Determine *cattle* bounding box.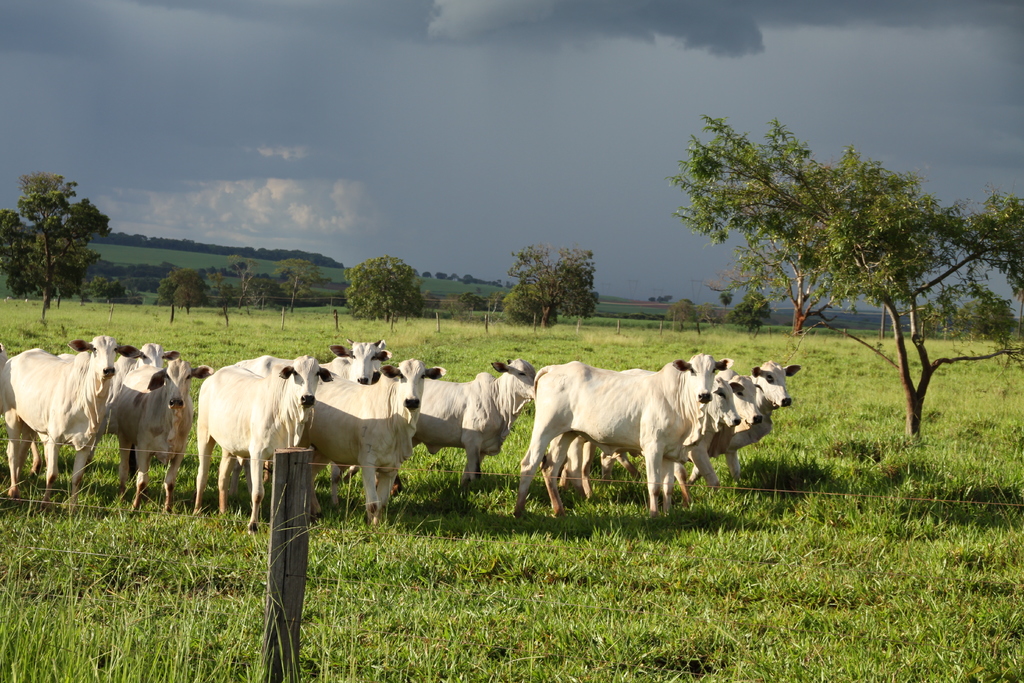
Determined: 0:331:145:518.
